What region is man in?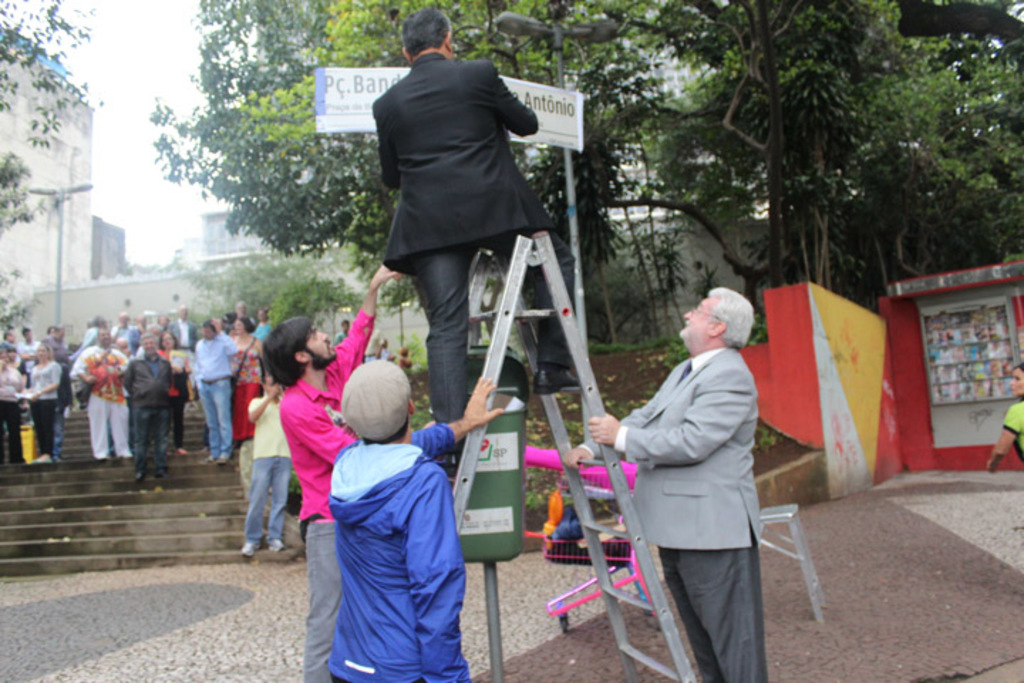
pyautogui.locateOnScreen(380, 10, 580, 472).
